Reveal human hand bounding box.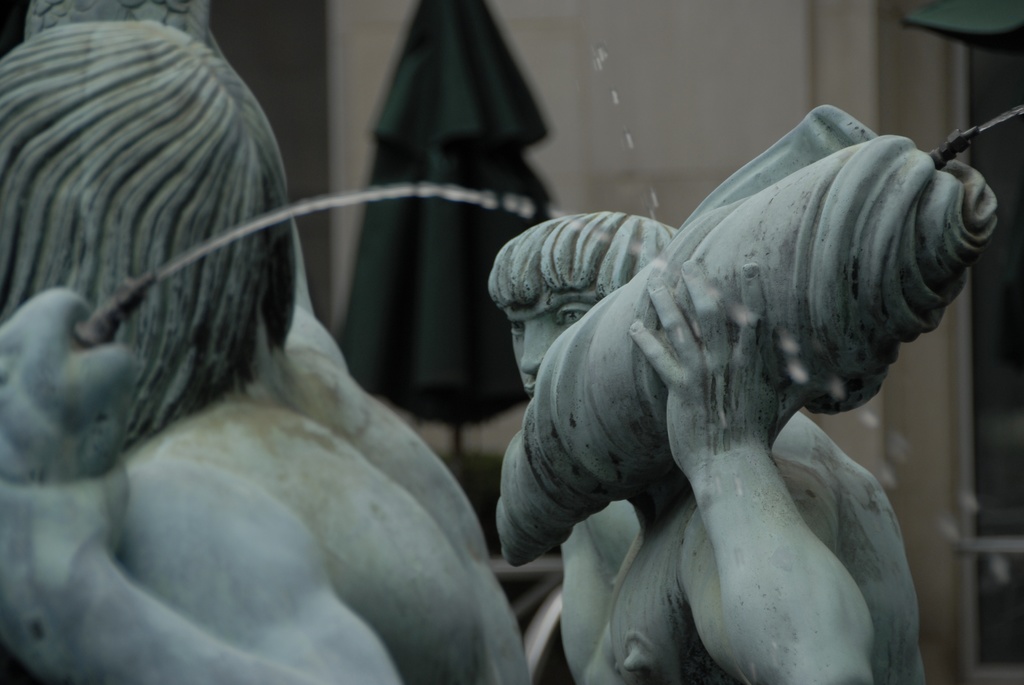
Revealed: [0, 454, 132, 650].
